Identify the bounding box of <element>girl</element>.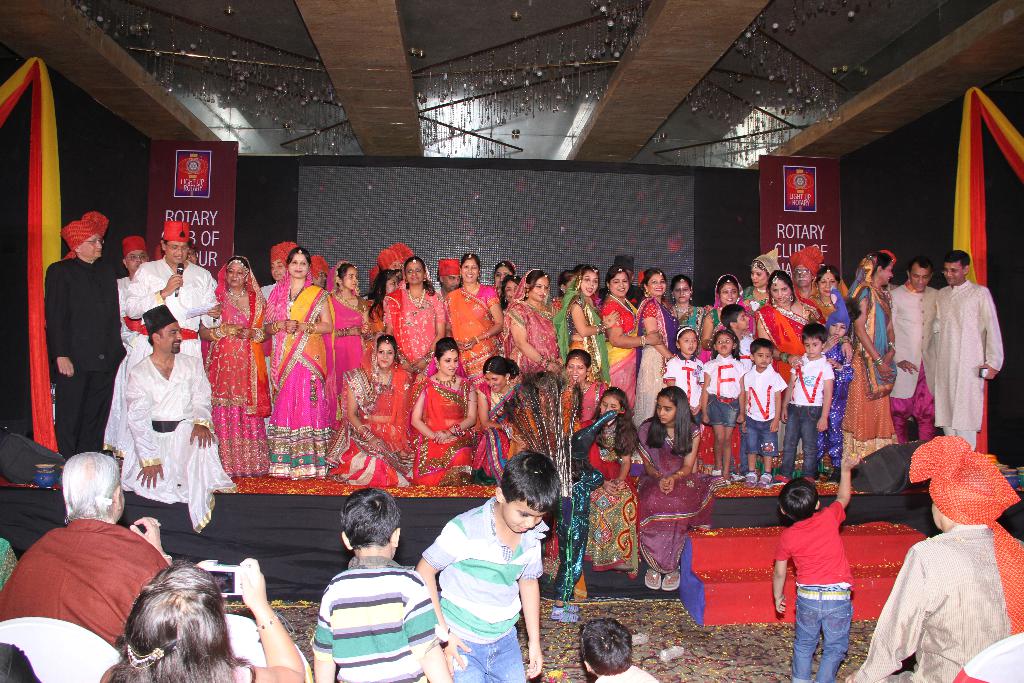
(left=740, top=252, right=787, bottom=312).
